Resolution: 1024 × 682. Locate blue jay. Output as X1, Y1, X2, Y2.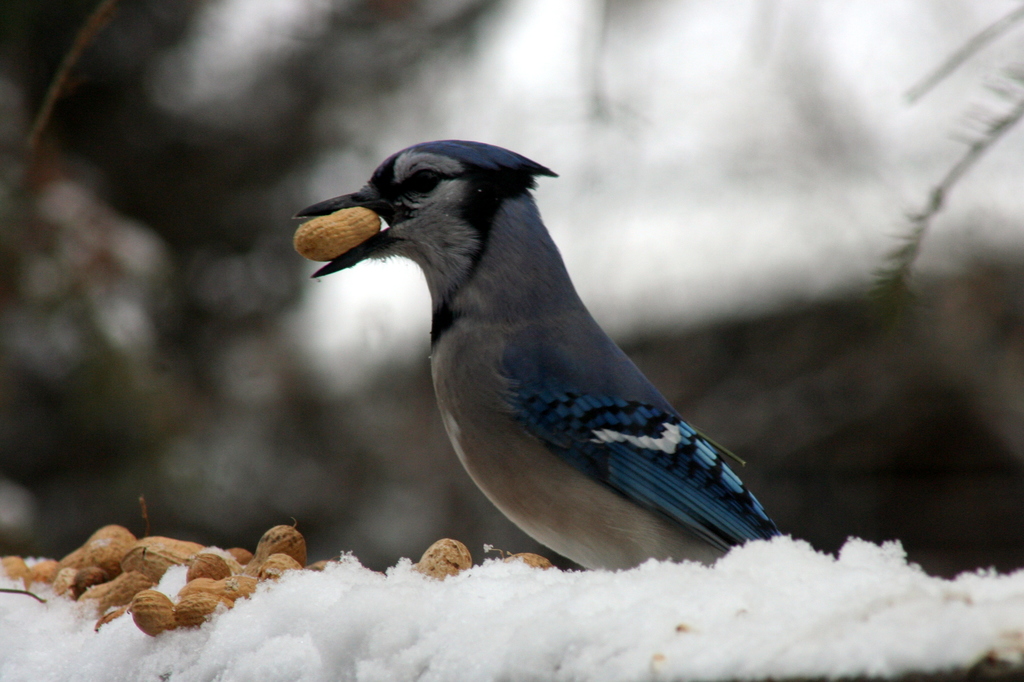
289, 136, 787, 566.
